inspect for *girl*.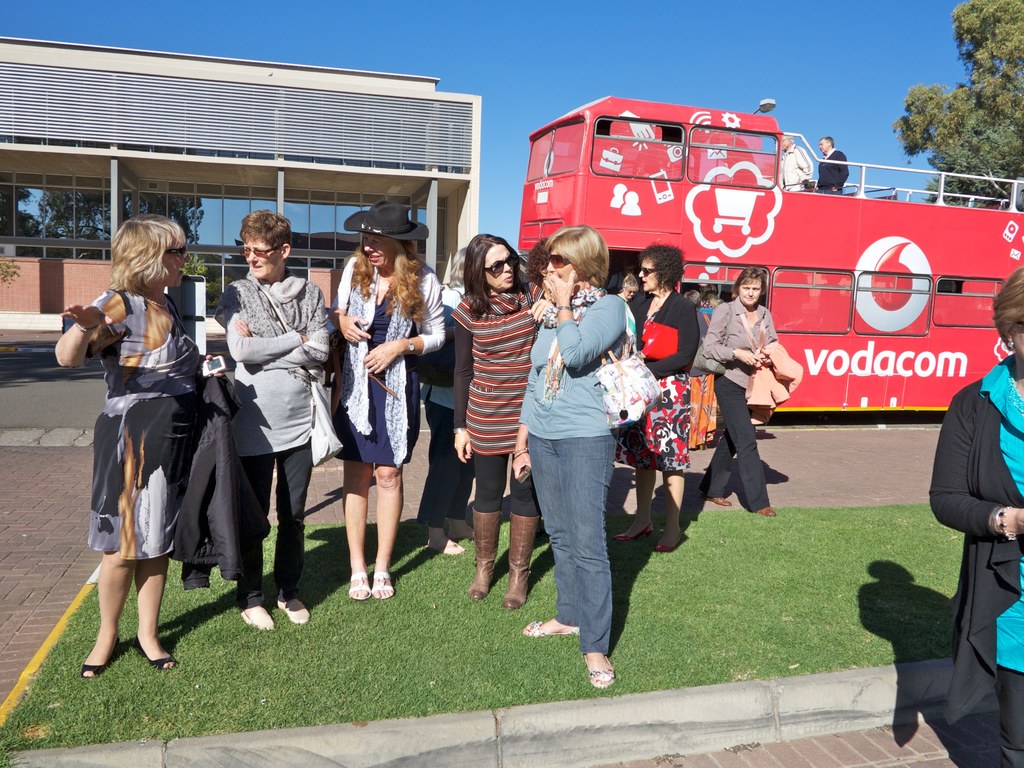
Inspection: pyautogui.locateOnScreen(624, 244, 696, 540).
